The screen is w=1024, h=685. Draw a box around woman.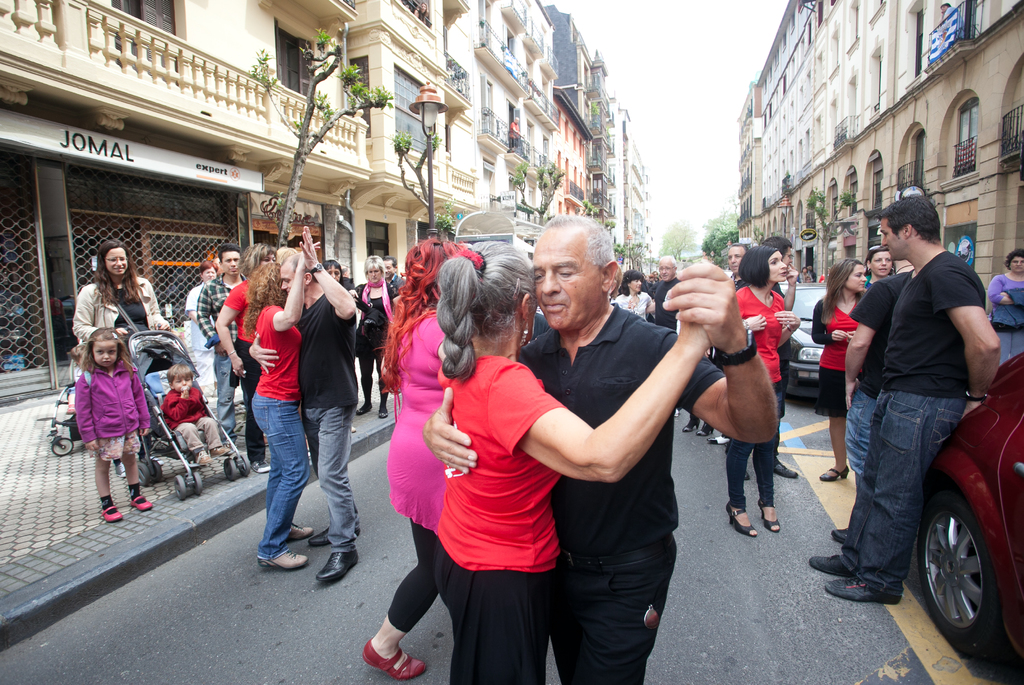
Rect(992, 254, 1022, 361).
